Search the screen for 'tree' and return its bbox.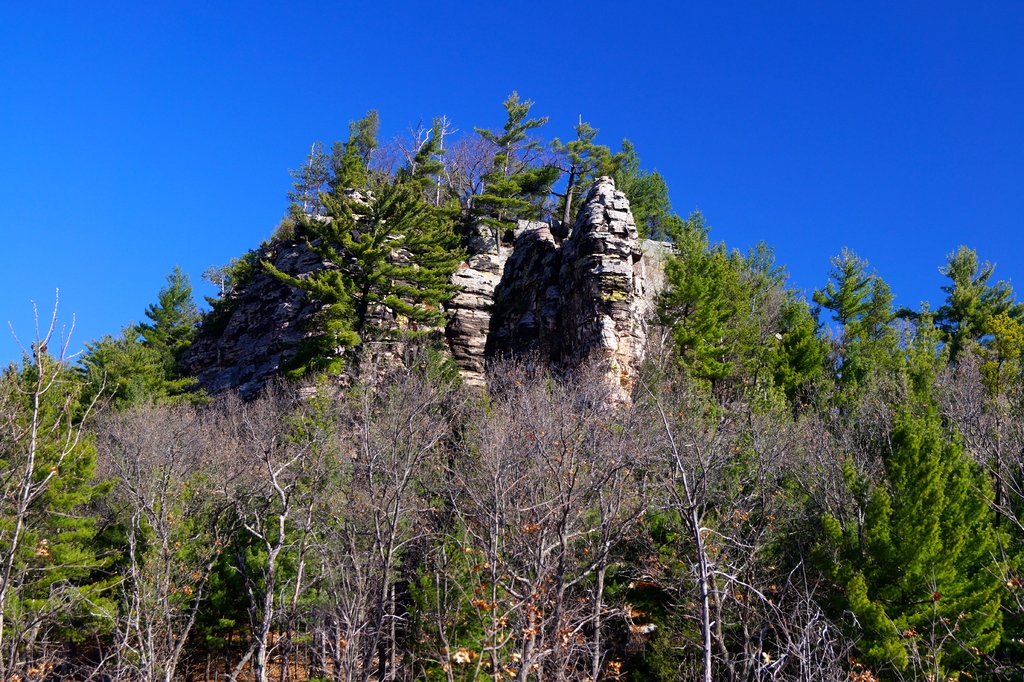
Found: {"x1": 0, "y1": 285, "x2": 129, "y2": 681}.
